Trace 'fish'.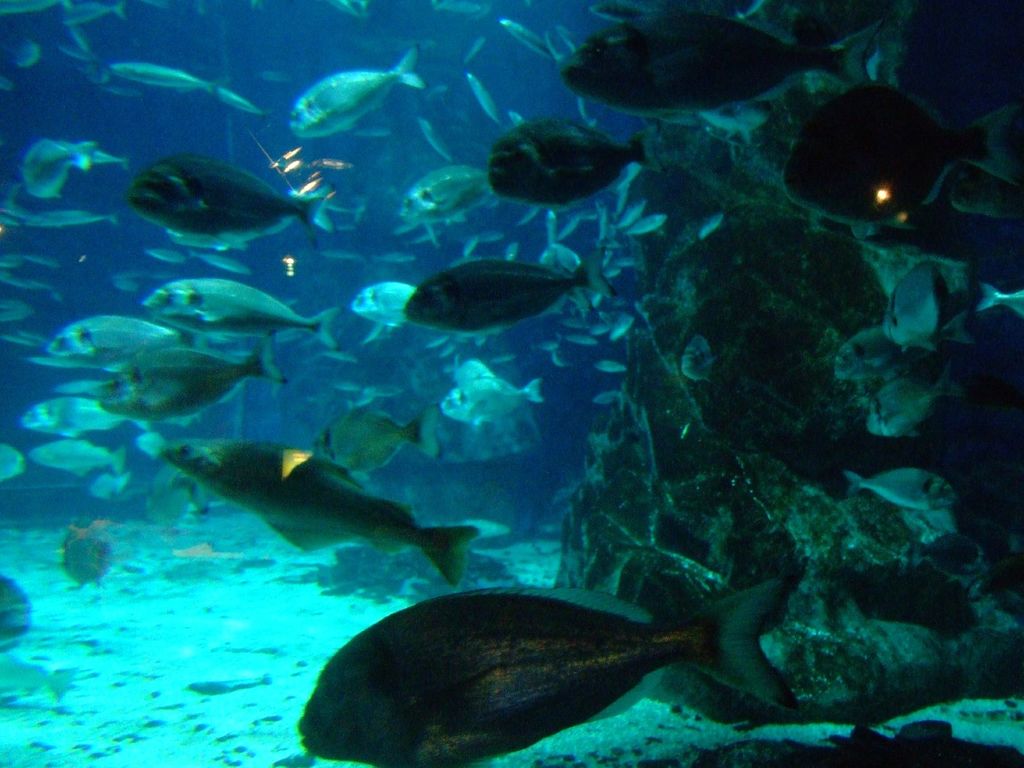
Traced to 504,19,555,61.
